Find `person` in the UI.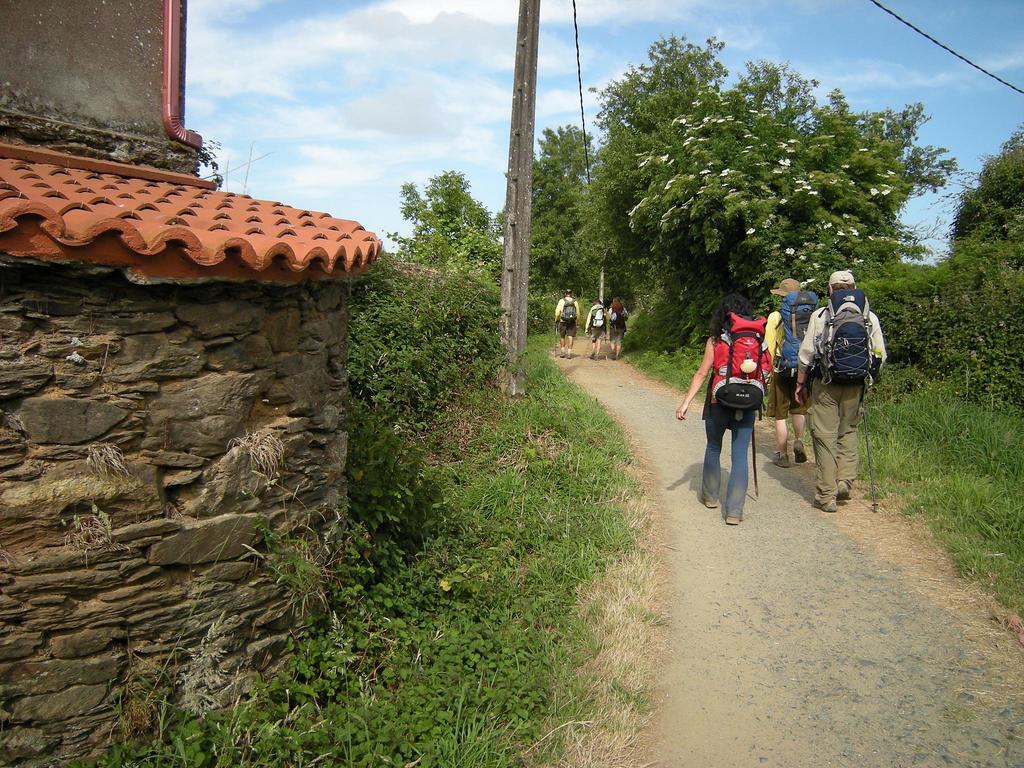
UI element at 698, 296, 778, 520.
